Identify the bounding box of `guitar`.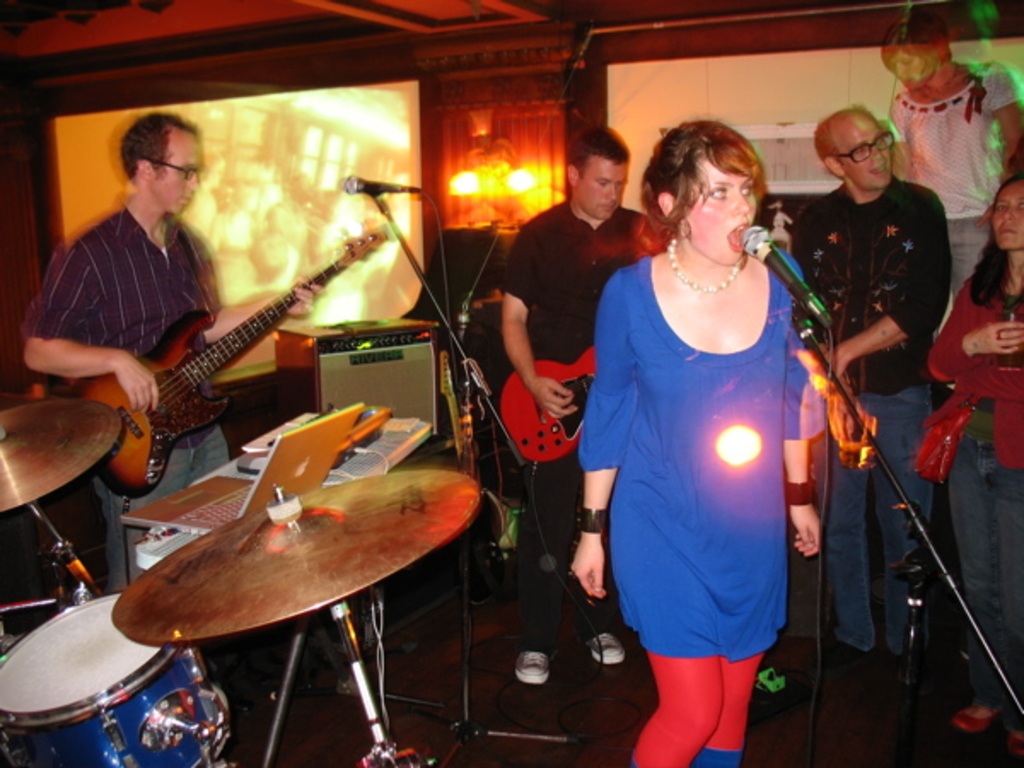
<bbox>493, 346, 599, 466</bbox>.
